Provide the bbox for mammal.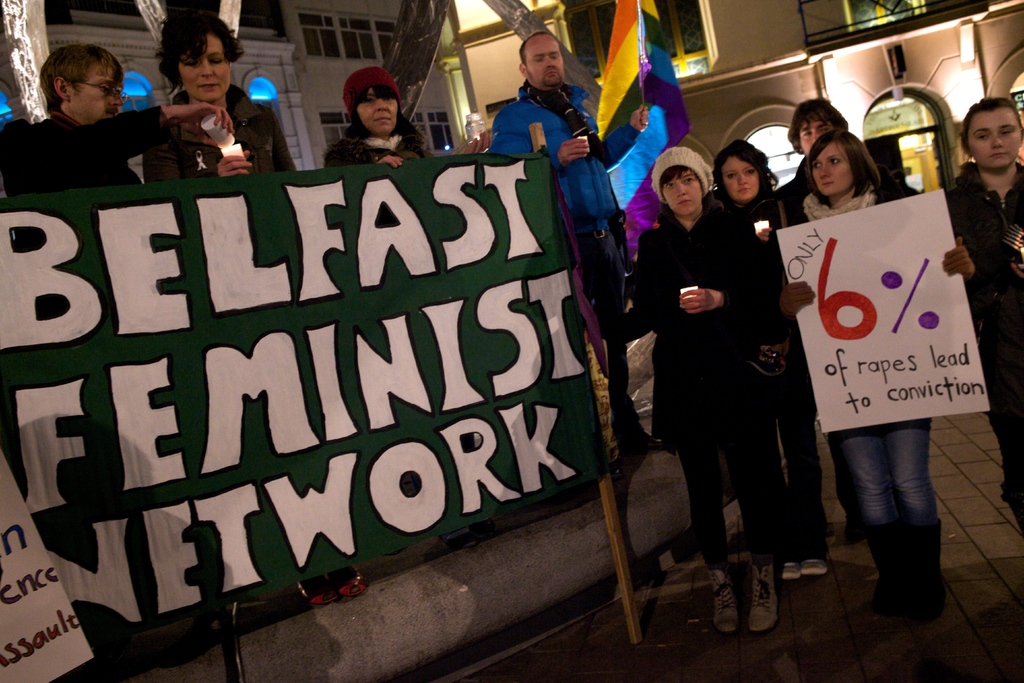
l=776, t=131, r=986, b=616.
